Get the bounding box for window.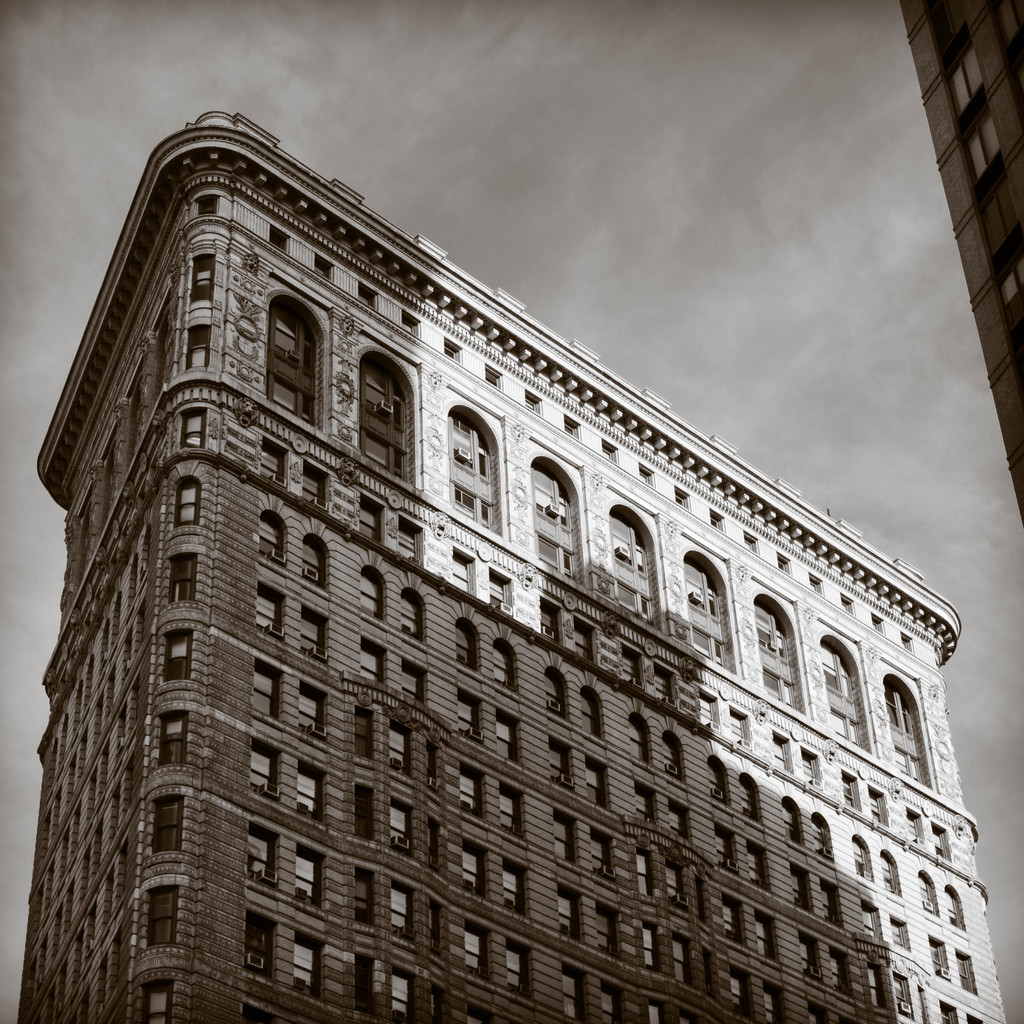
BBox(384, 736, 423, 778).
